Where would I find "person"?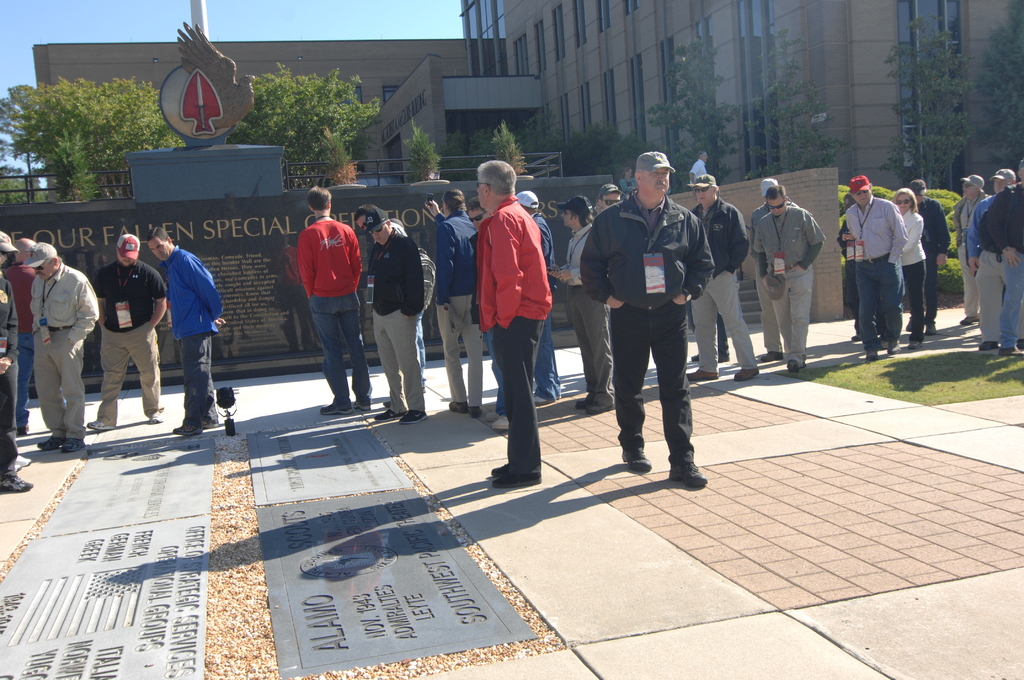
At locate(83, 224, 168, 422).
